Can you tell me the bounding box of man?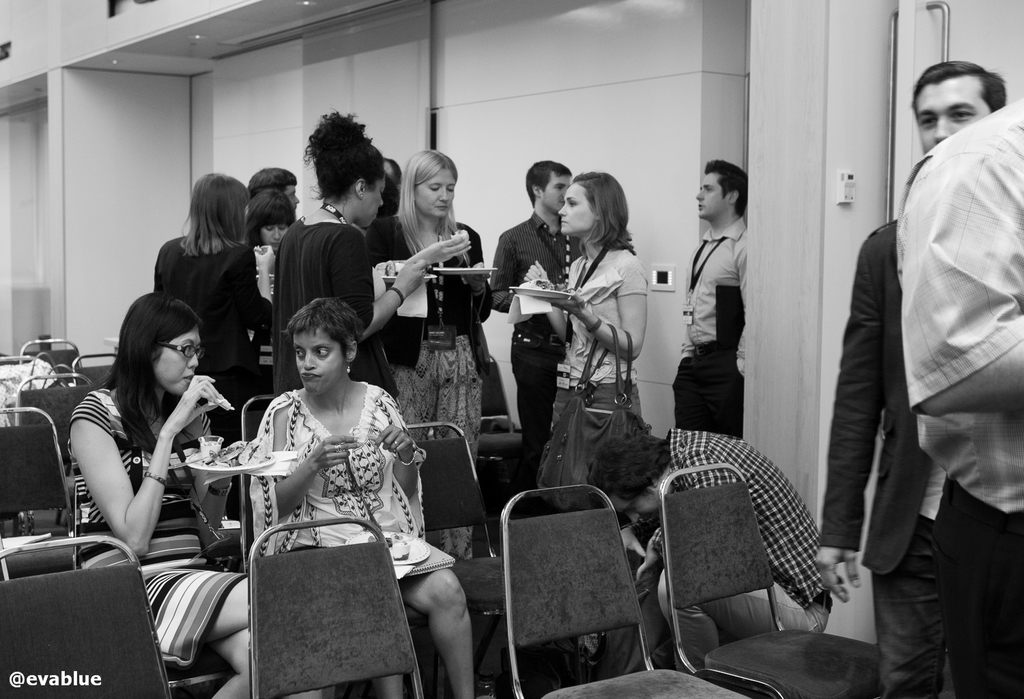
bbox(673, 153, 747, 444).
